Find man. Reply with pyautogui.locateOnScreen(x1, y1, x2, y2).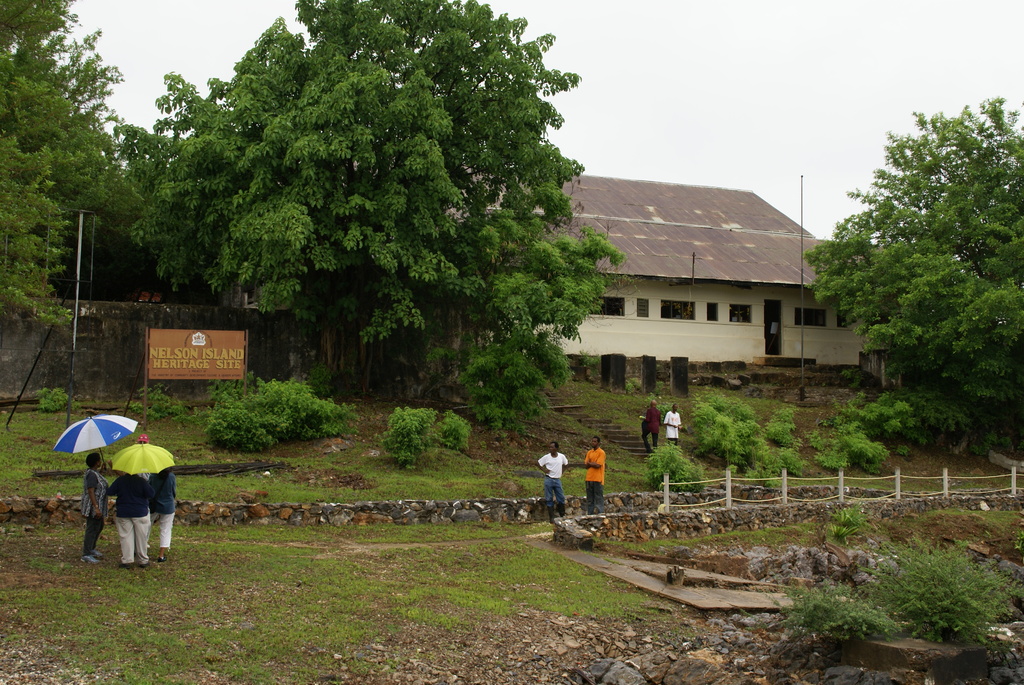
pyautogui.locateOnScreen(536, 441, 569, 524).
